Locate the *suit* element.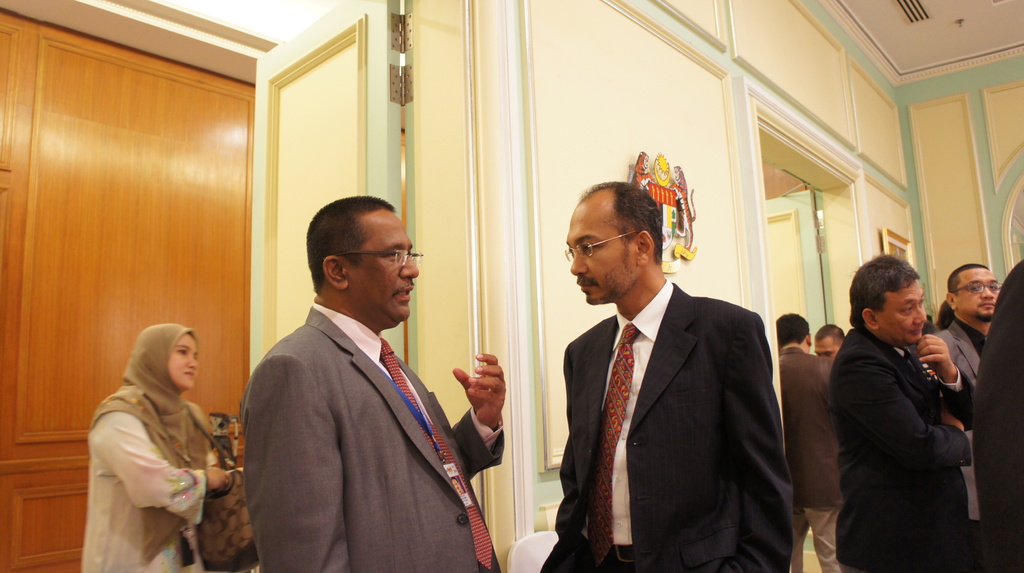
Element bbox: bbox(825, 322, 976, 572).
